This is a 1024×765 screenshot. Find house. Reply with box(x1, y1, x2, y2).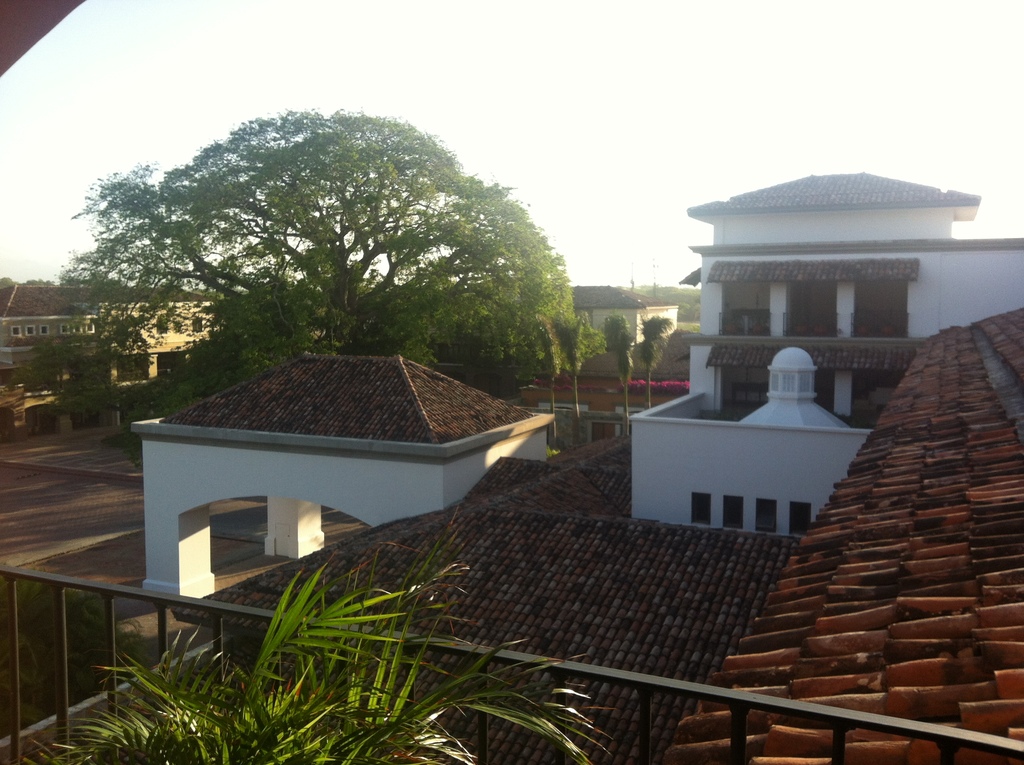
box(0, 282, 223, 389).
